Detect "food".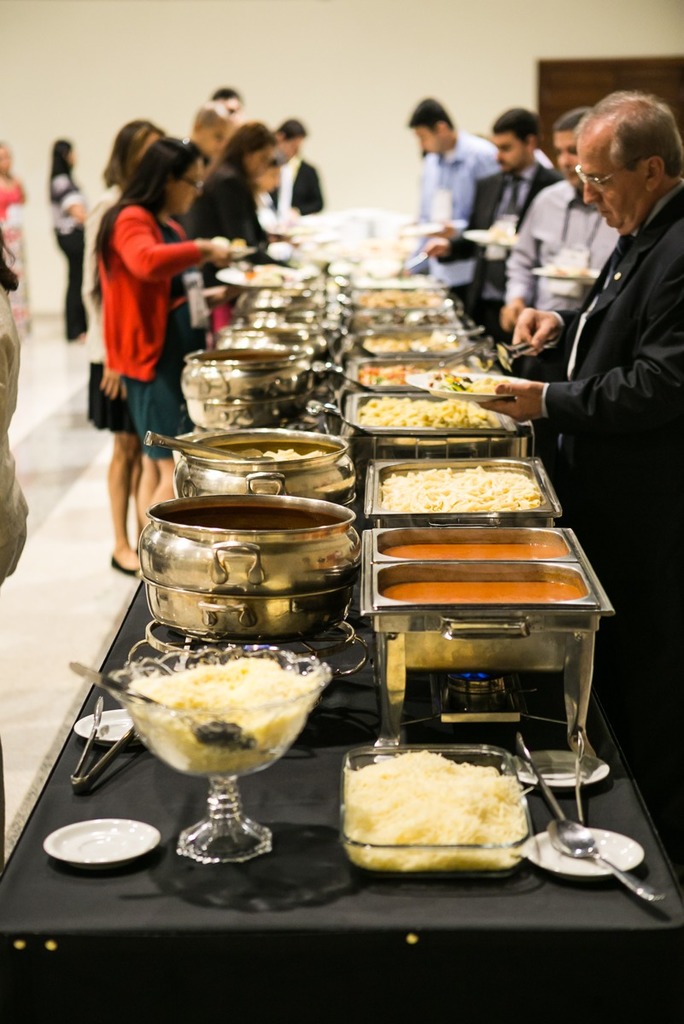
Detected at detection(128, 655, 324, 774).
